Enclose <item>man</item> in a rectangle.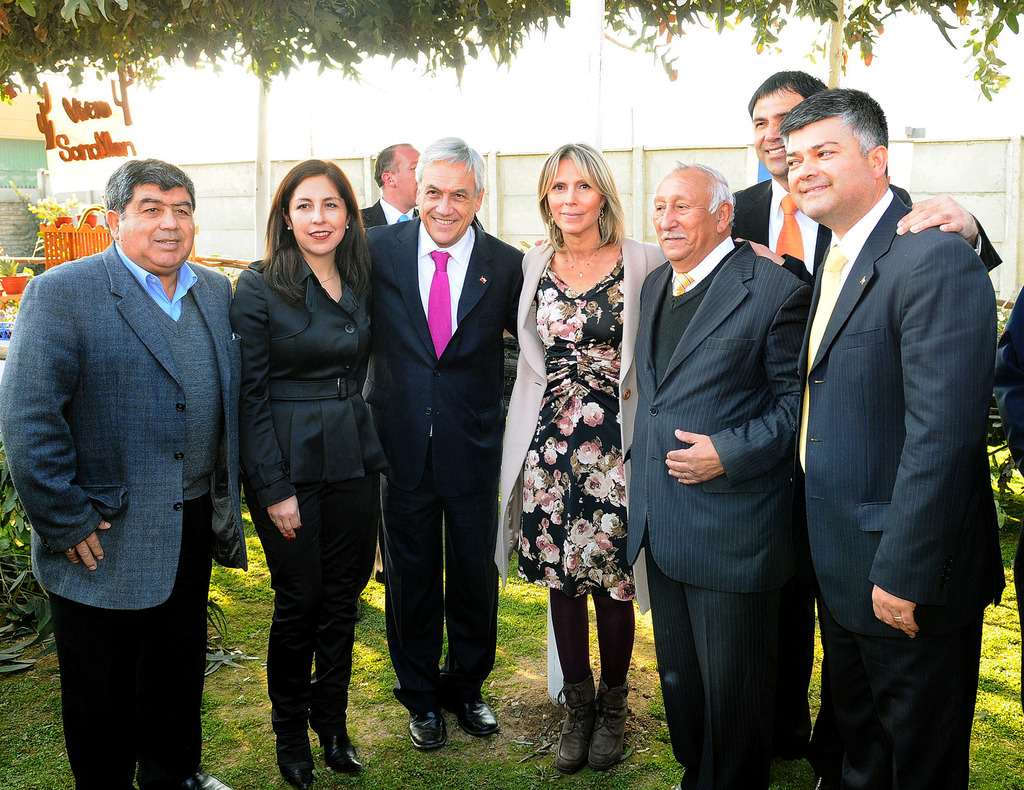
21:118:248:771.
